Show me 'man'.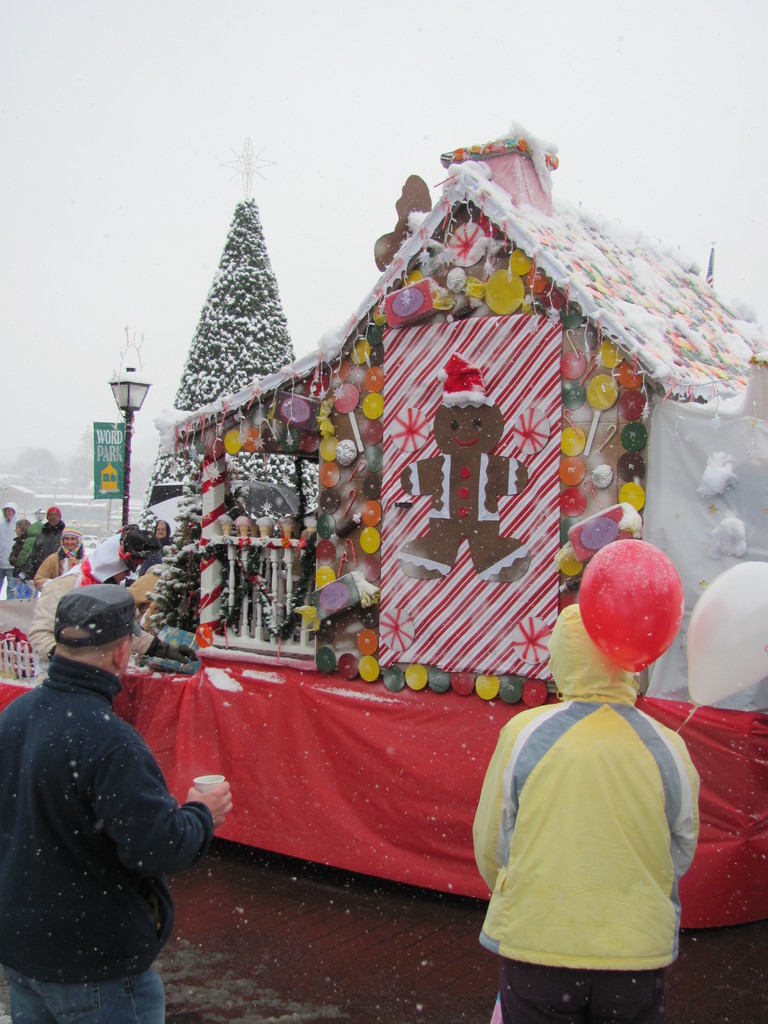
'man' is here: bbox(472, 600, 701, 1023).
